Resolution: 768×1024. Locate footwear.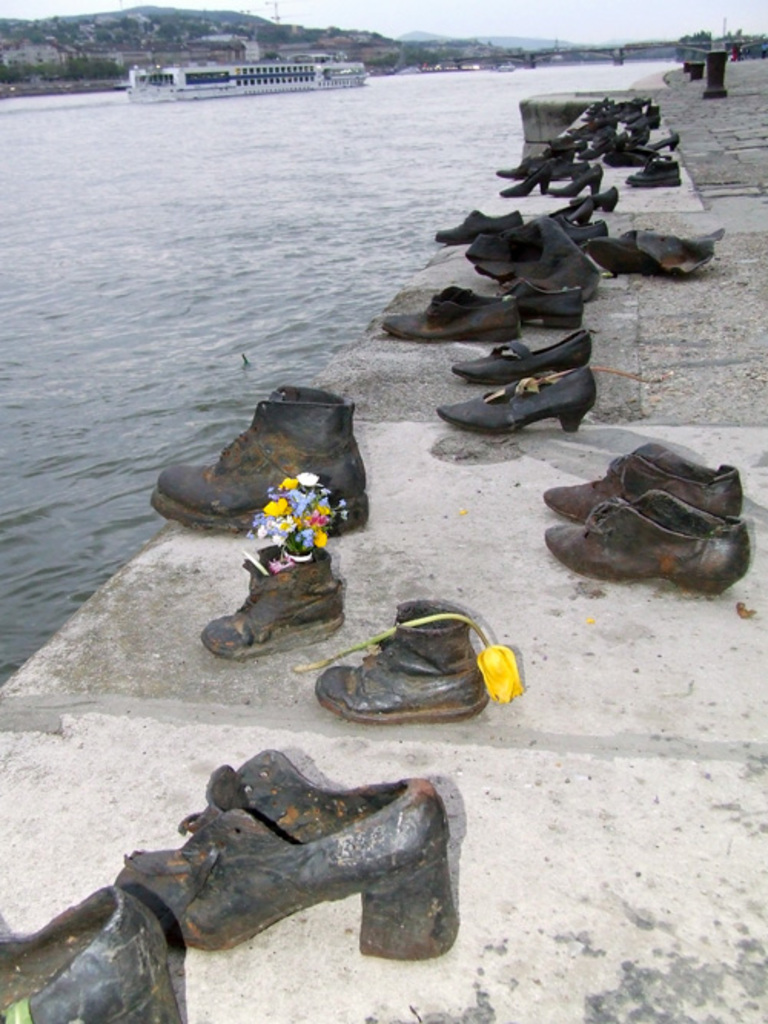
[x1=539, y1=442, x2=742, y2=519].
